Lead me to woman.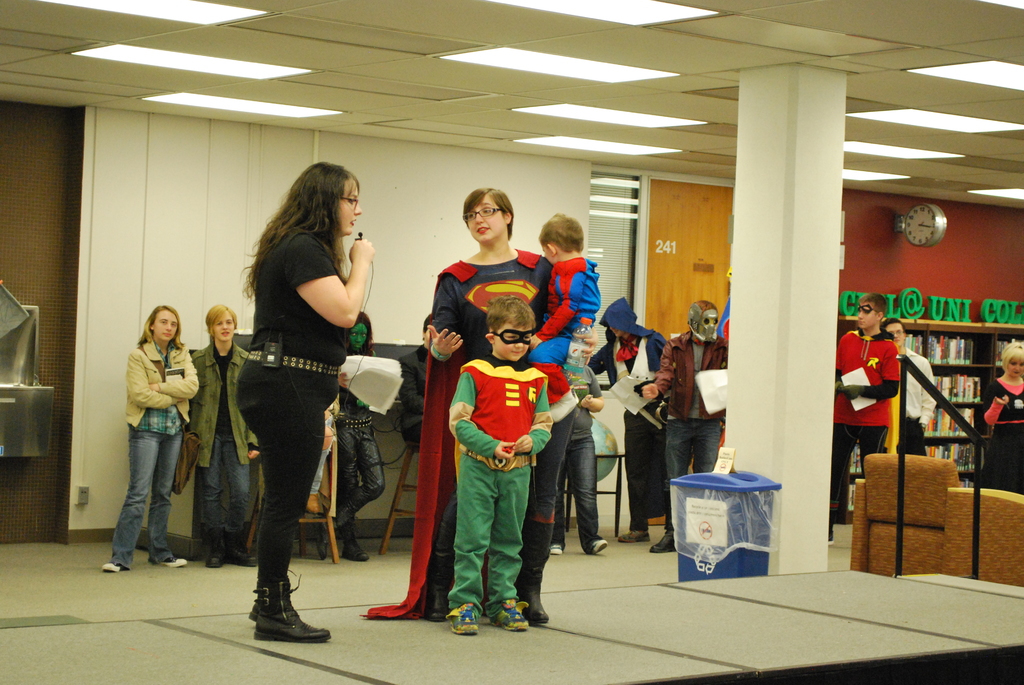
Lead to <box>359,187,600,625</box>.
